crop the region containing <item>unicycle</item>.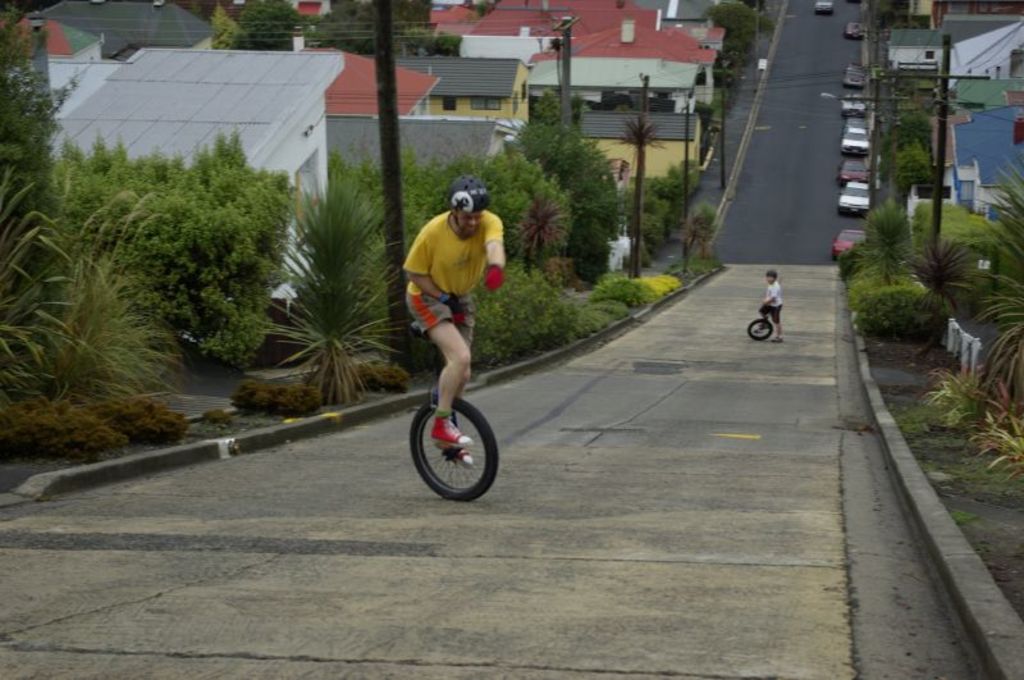
Crop region: 407:310:499:499.
